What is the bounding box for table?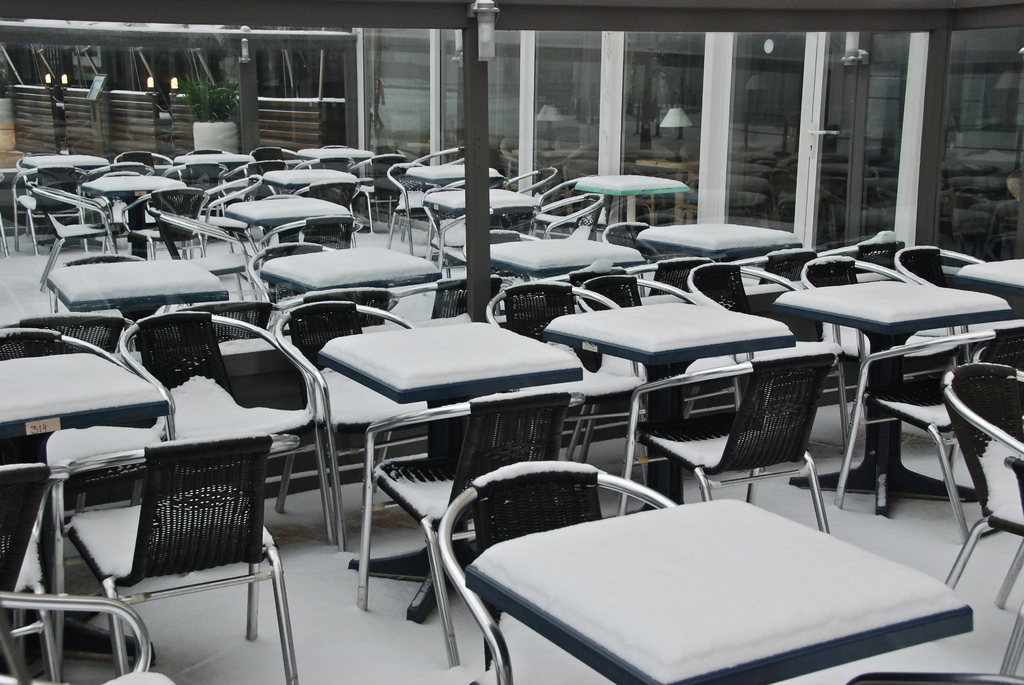
select_region(227, 193, 351, 232).
